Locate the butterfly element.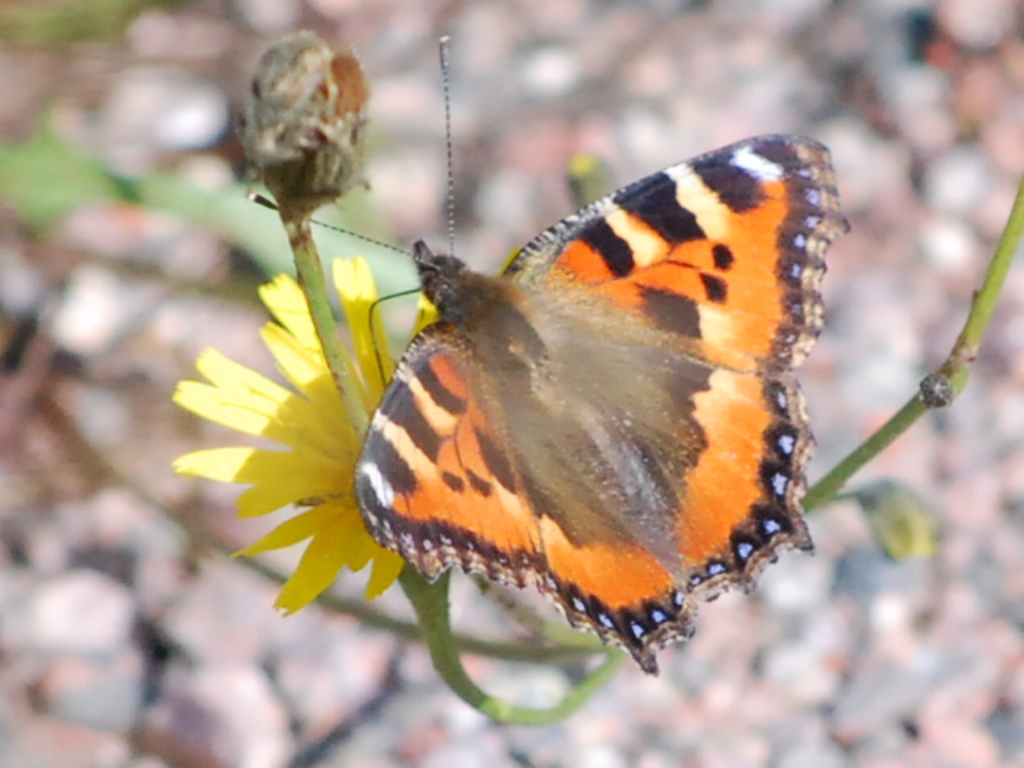
Element bbox: select_region(282, 126, 821, 693).
